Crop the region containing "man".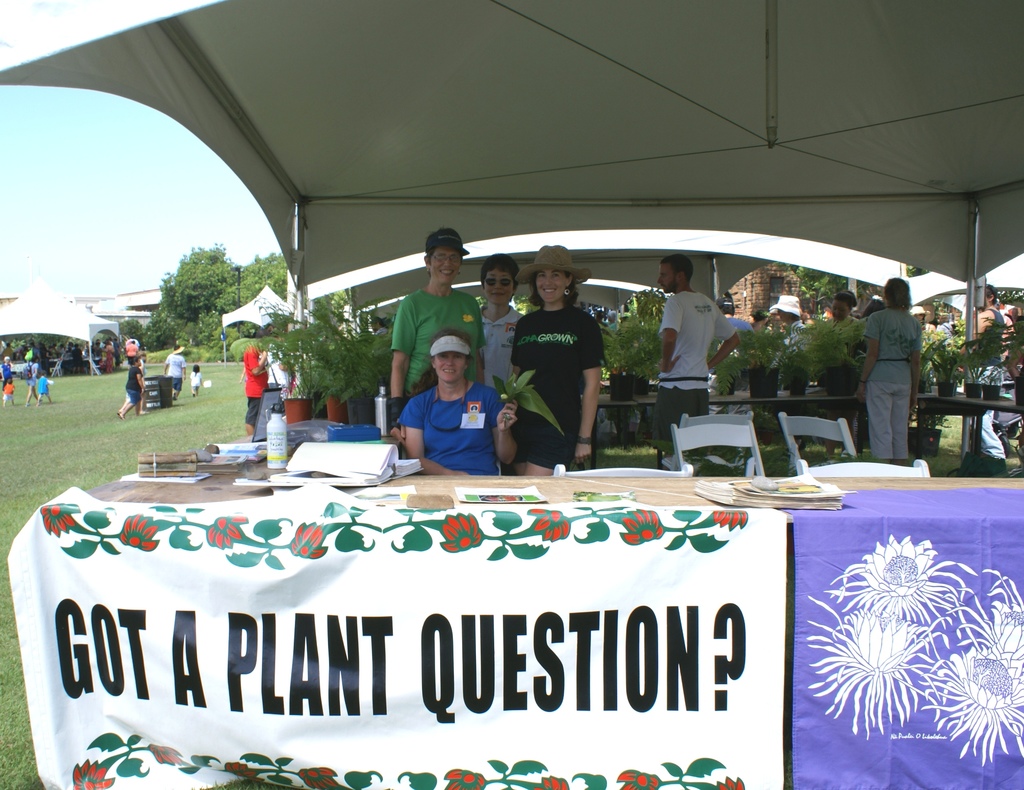
Crop region: select_region(632, 248, 742, 459).
